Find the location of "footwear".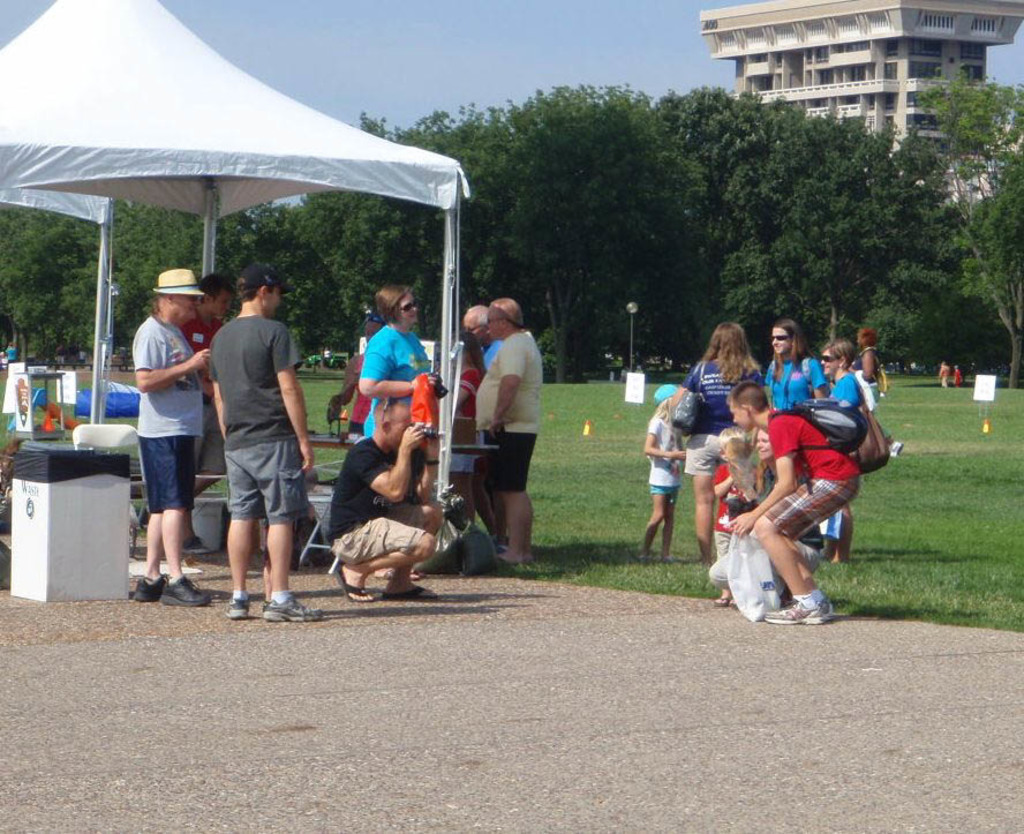
Location: BBox(711, 594, 725, 610).
